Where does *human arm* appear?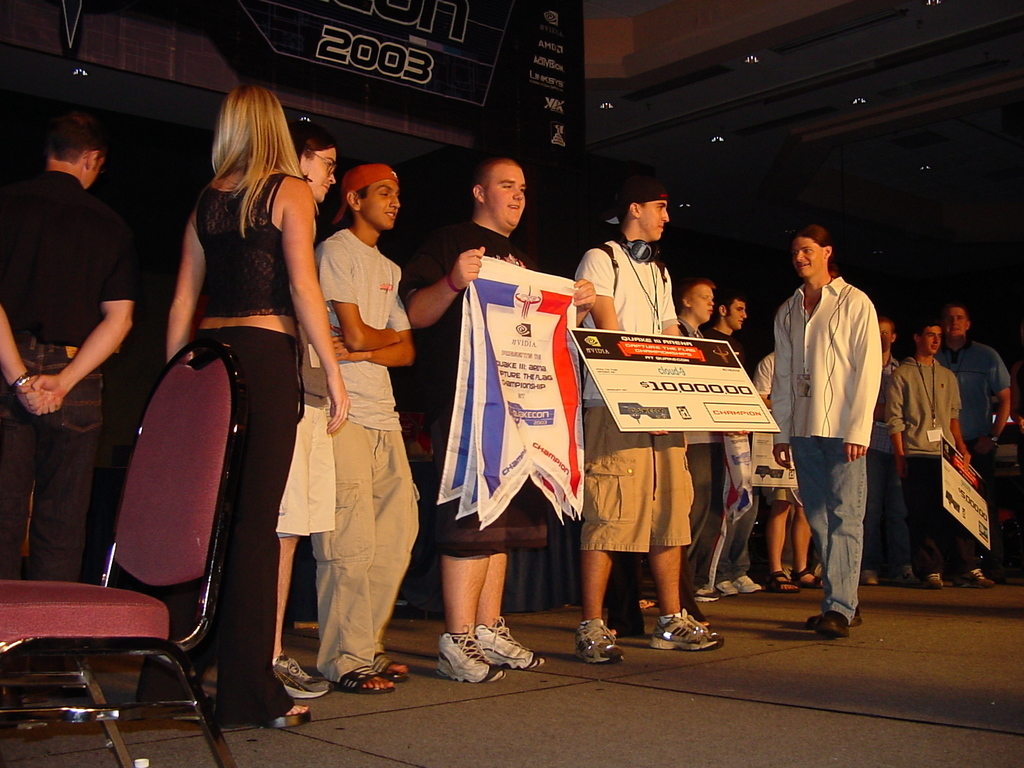
Appears at (659,273,679,335).
